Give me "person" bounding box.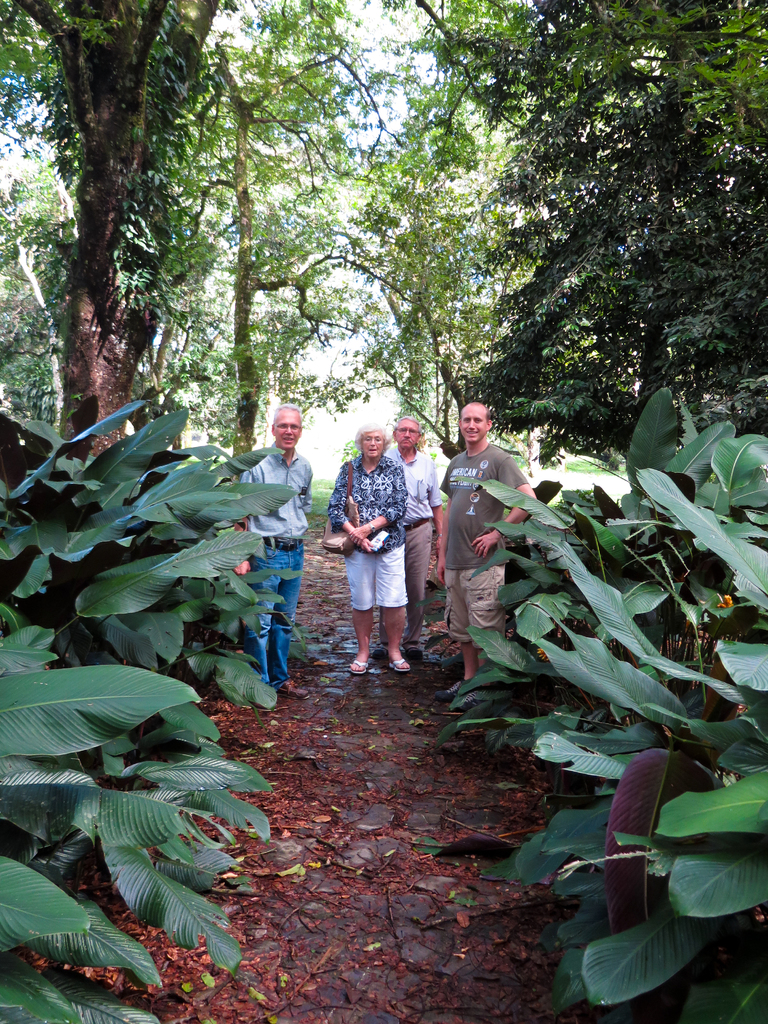
detection(438, 399, 534, 681).
